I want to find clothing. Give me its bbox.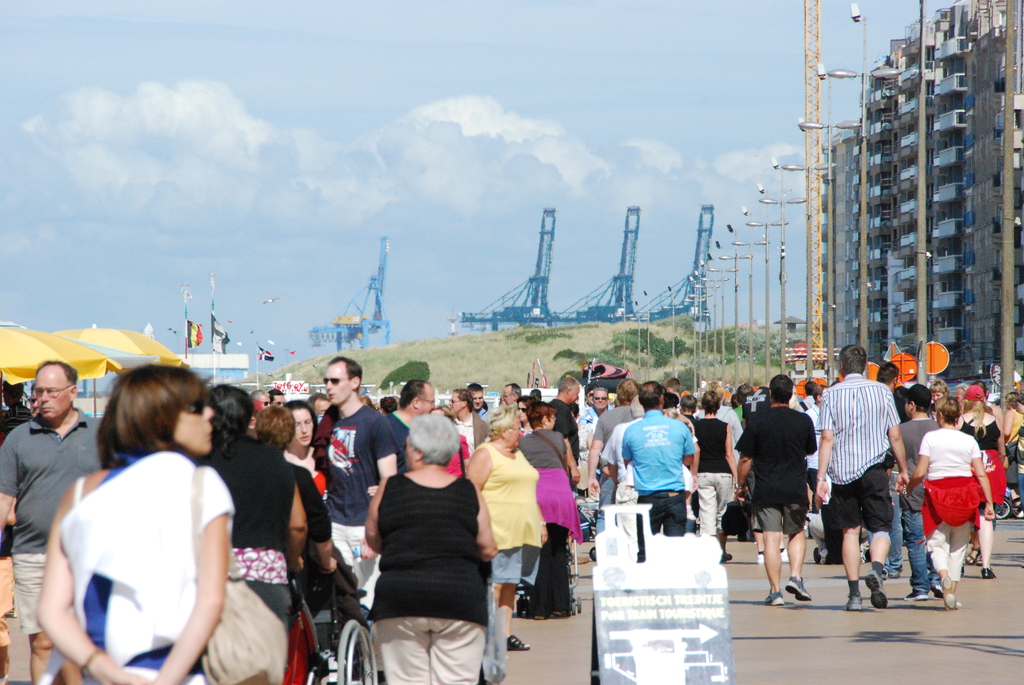
pyautogui.locateOnScreen(355, 446, 490, 651).
